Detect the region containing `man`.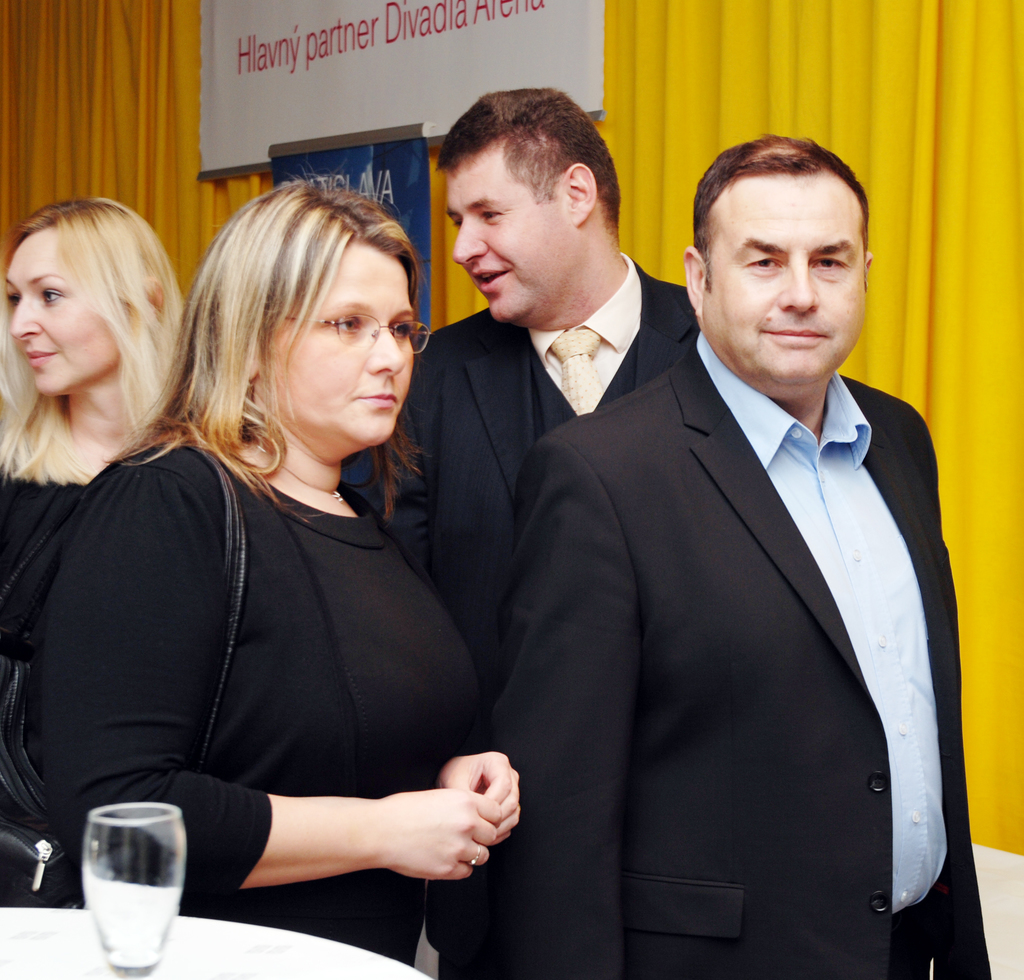
352,91,721,757.
